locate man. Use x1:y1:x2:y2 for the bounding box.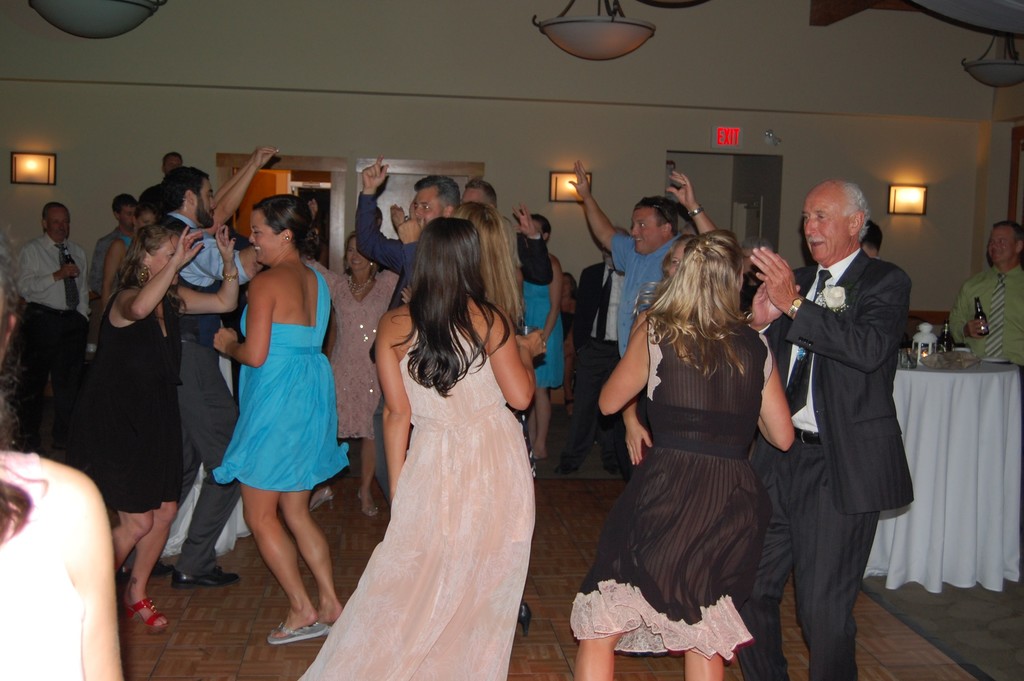
572:160:723:361.
